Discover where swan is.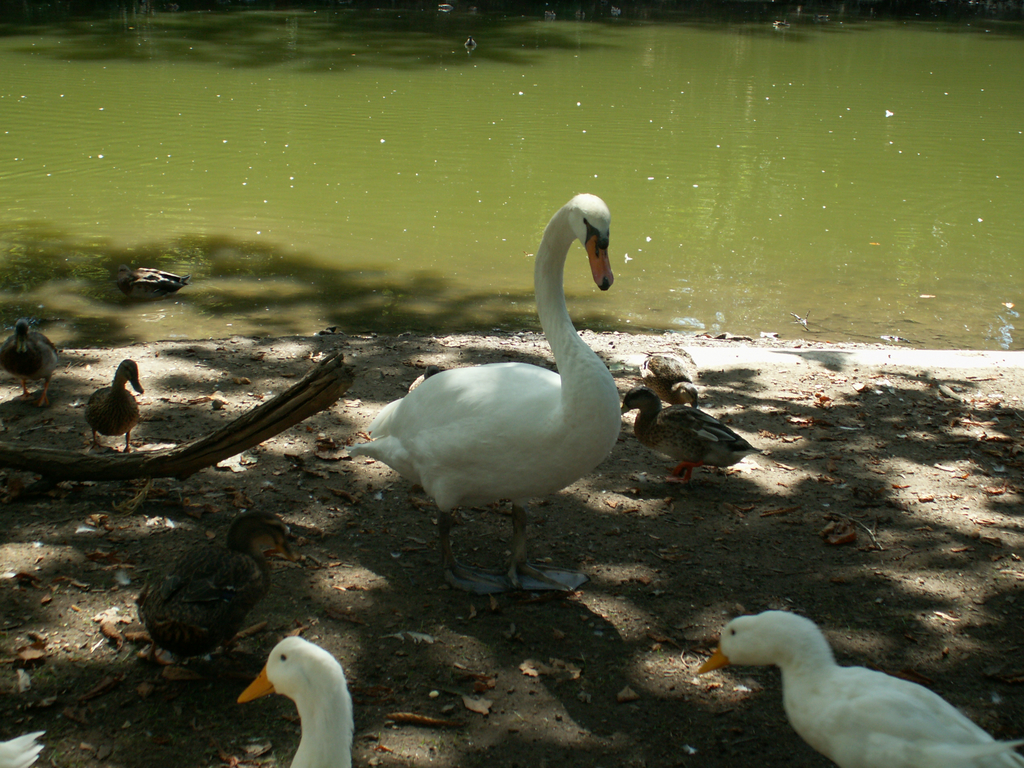
Discovered at pyautogui.locateOnScreen(338, 187, 639, 598).
